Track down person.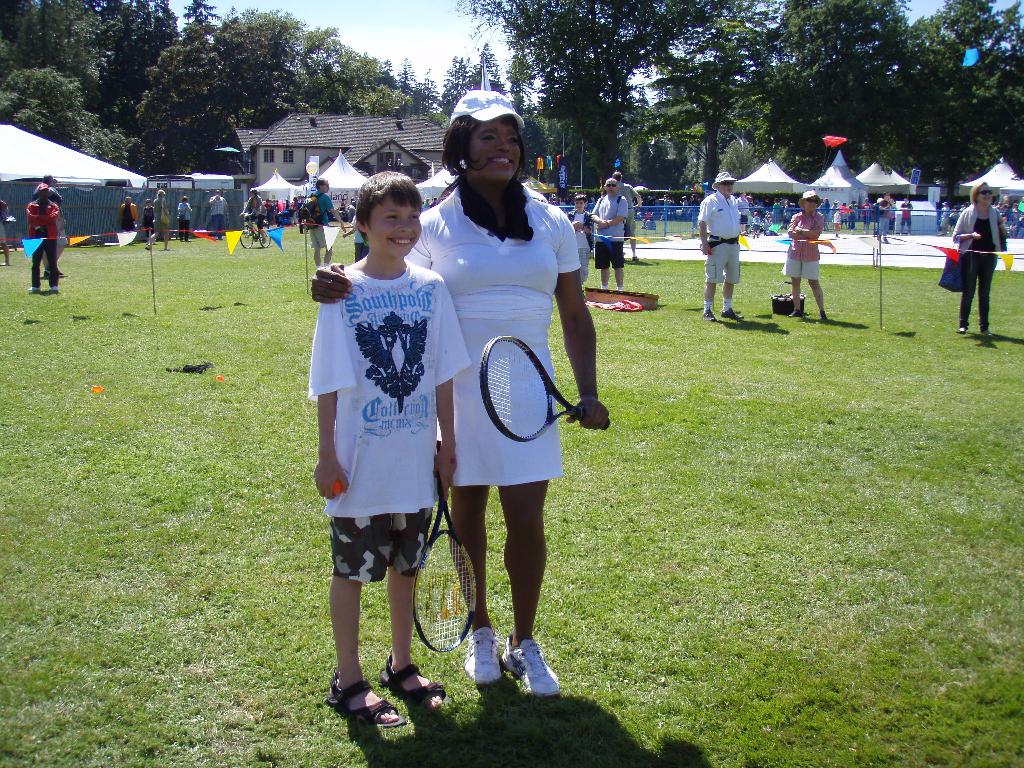
Tracked to crop(205, 184, 228, 234).
